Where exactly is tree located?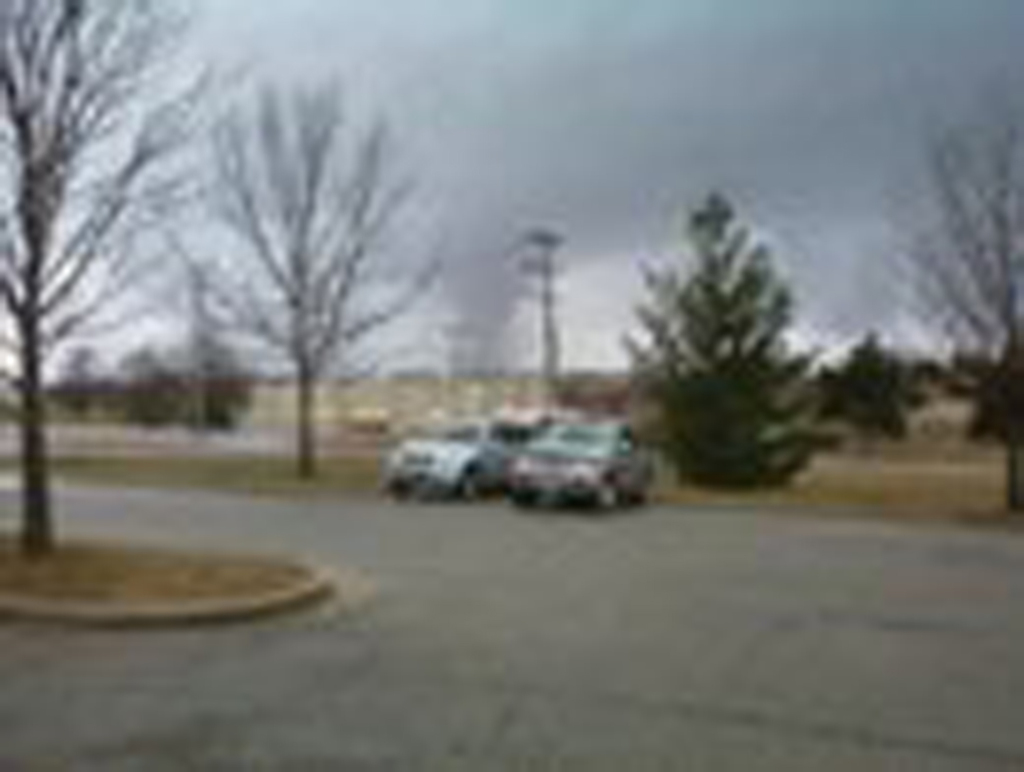
Its bounding box is (55, 338, 105, 413).
